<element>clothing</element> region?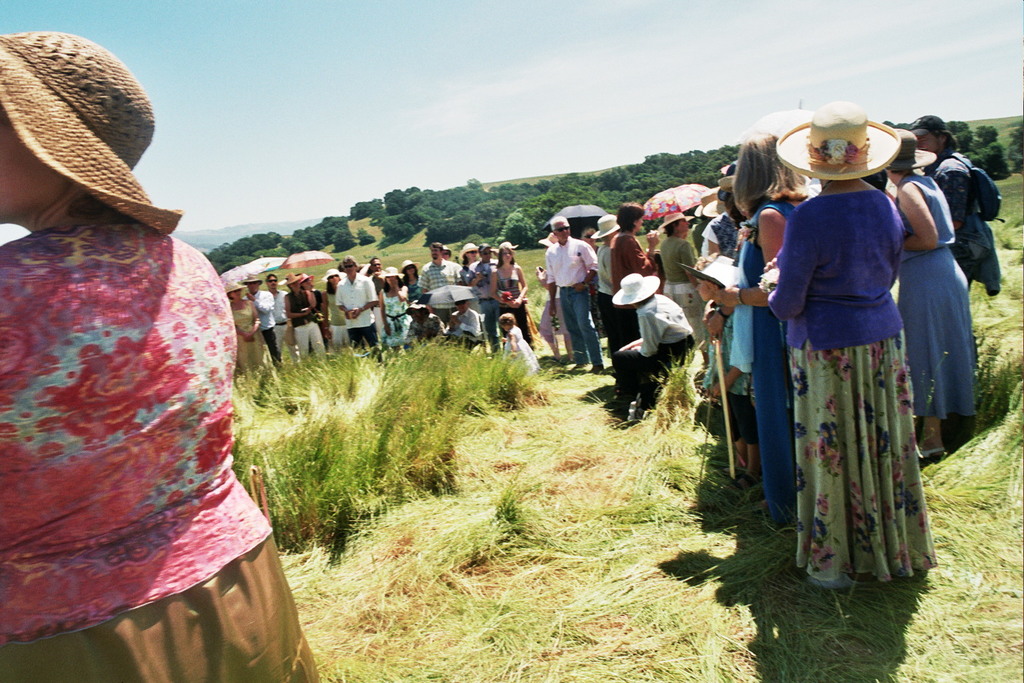
bbox=[1, 179, 303, 670]
